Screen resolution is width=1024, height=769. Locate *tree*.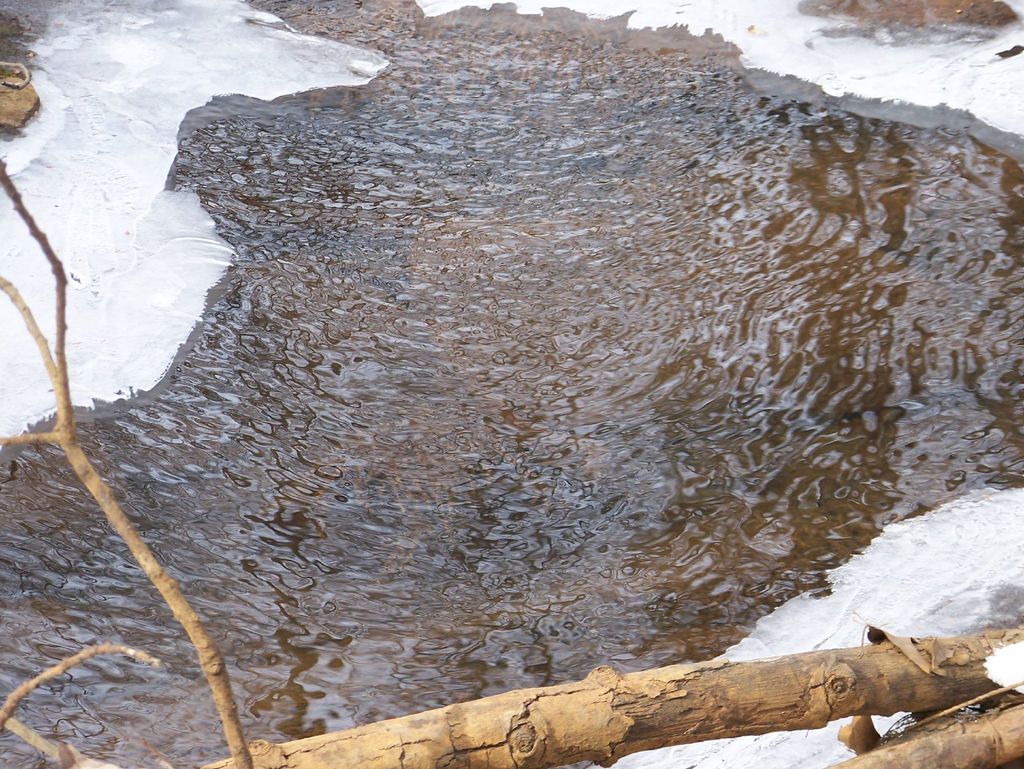
Rect(0, 155, 1023, 768).
